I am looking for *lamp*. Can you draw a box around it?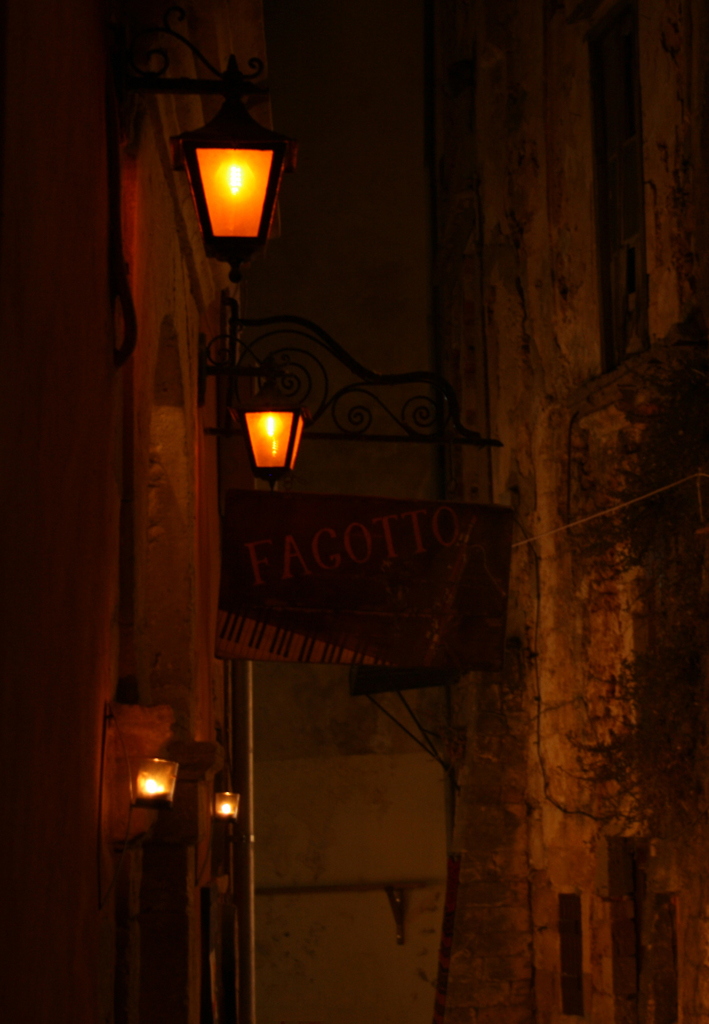
Sure, the bounding box is left=192, top=90, right=295, bottom=267.
